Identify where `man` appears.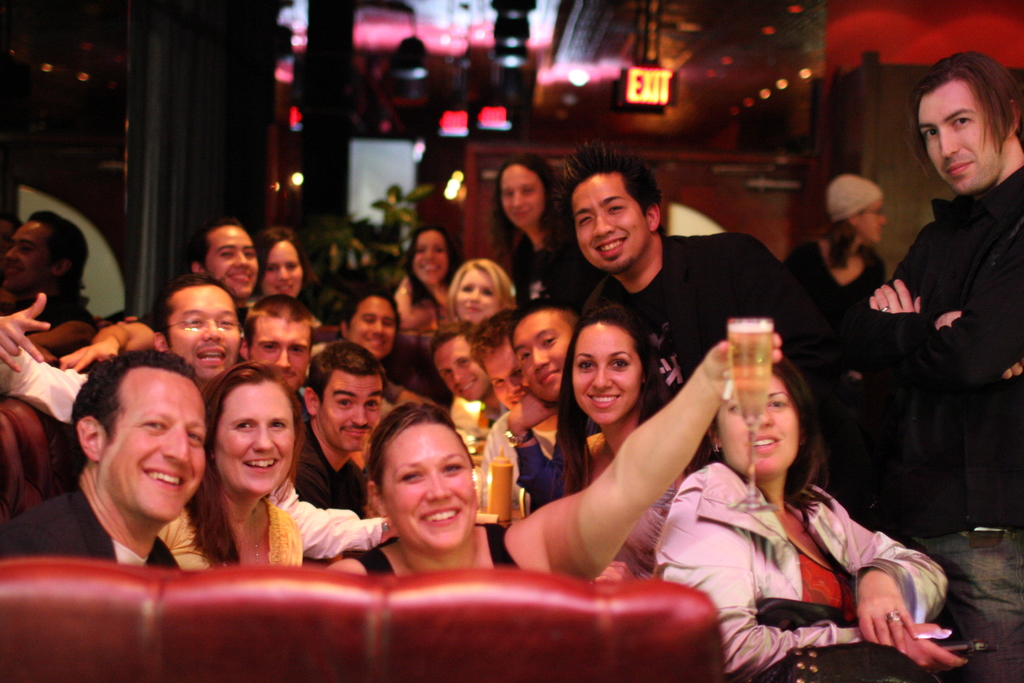
Appears at x1=556, y1=145, x2=845, y2=470.
